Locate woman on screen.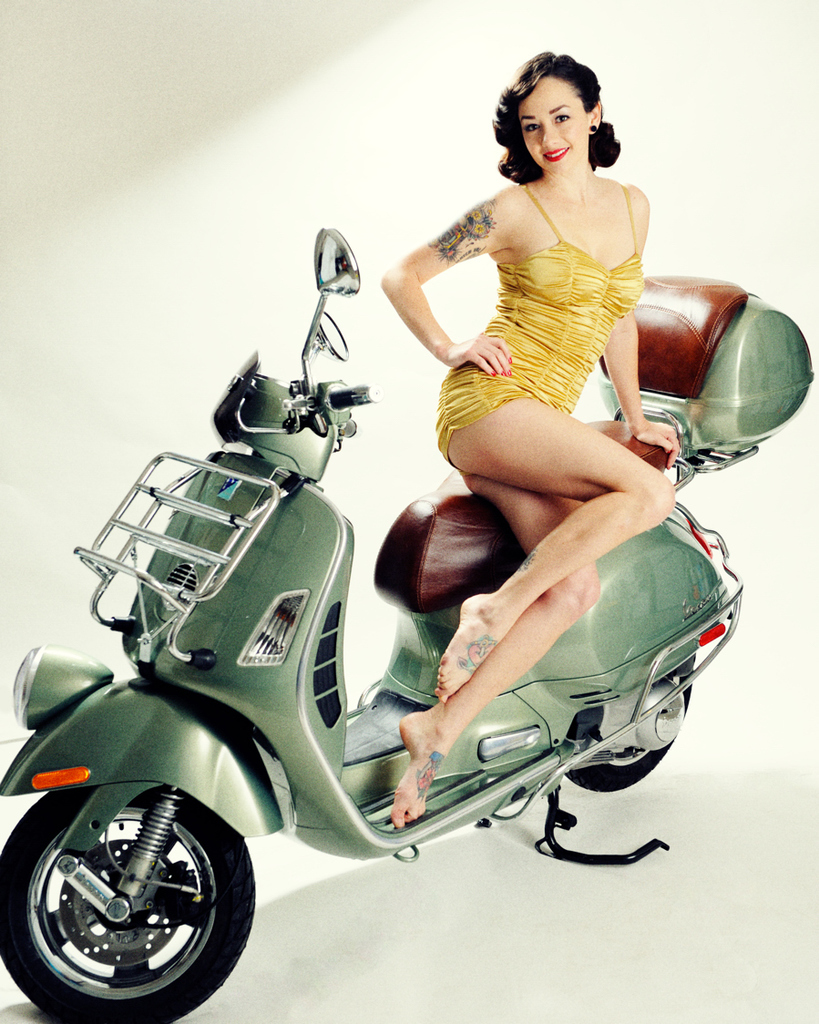
On screen at 322:64:704:924.
